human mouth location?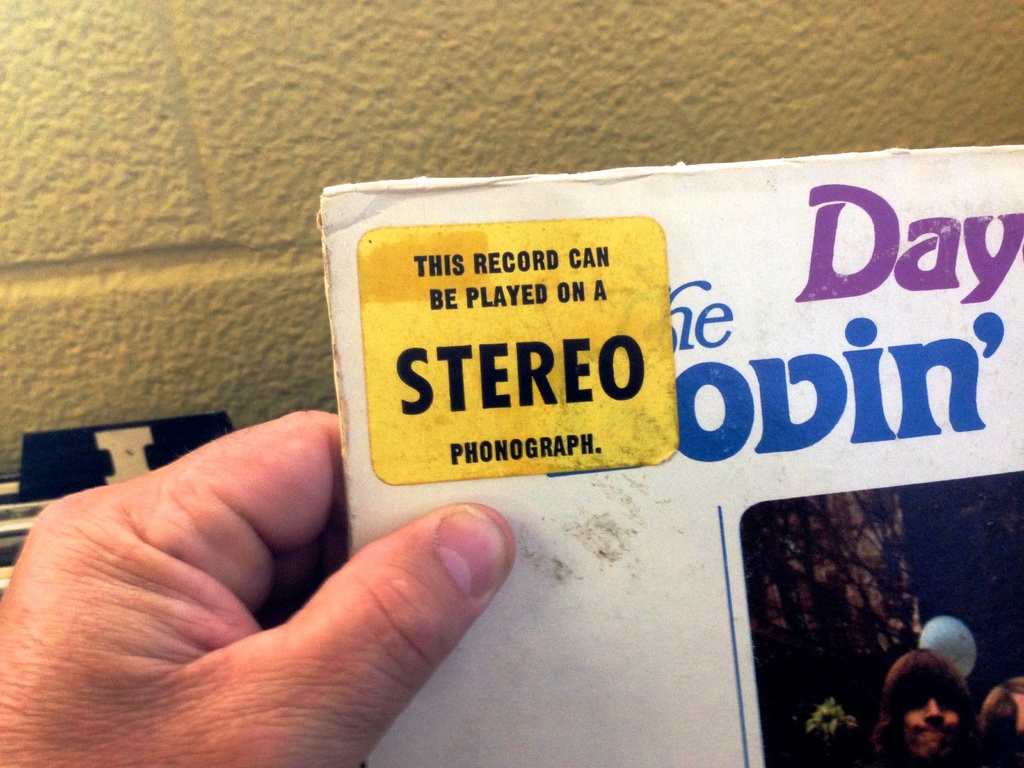
x1=920, y1=728, x2=948, y2=737
